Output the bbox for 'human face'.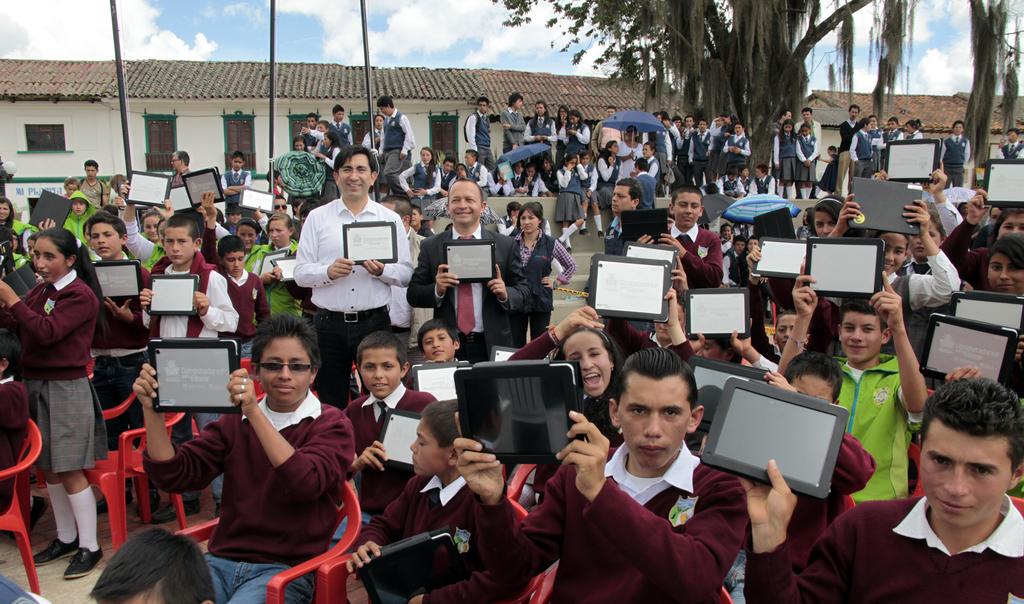
(339,154,368,197).
